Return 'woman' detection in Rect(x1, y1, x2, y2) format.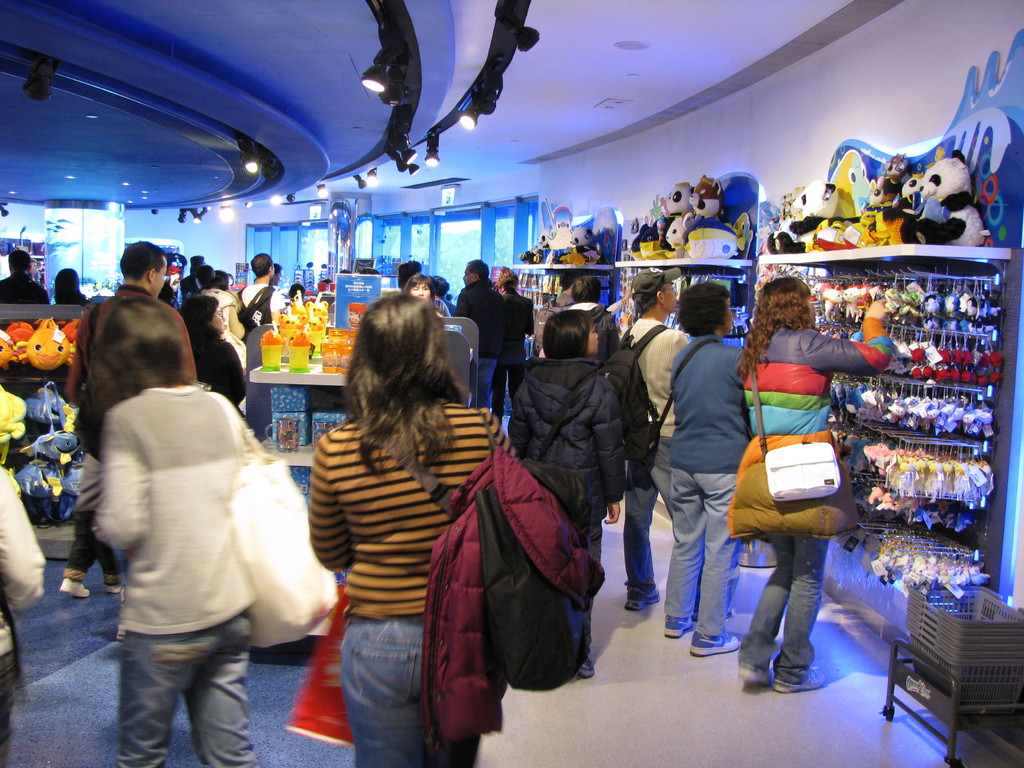
Rect(180, 296, 250, 416).
